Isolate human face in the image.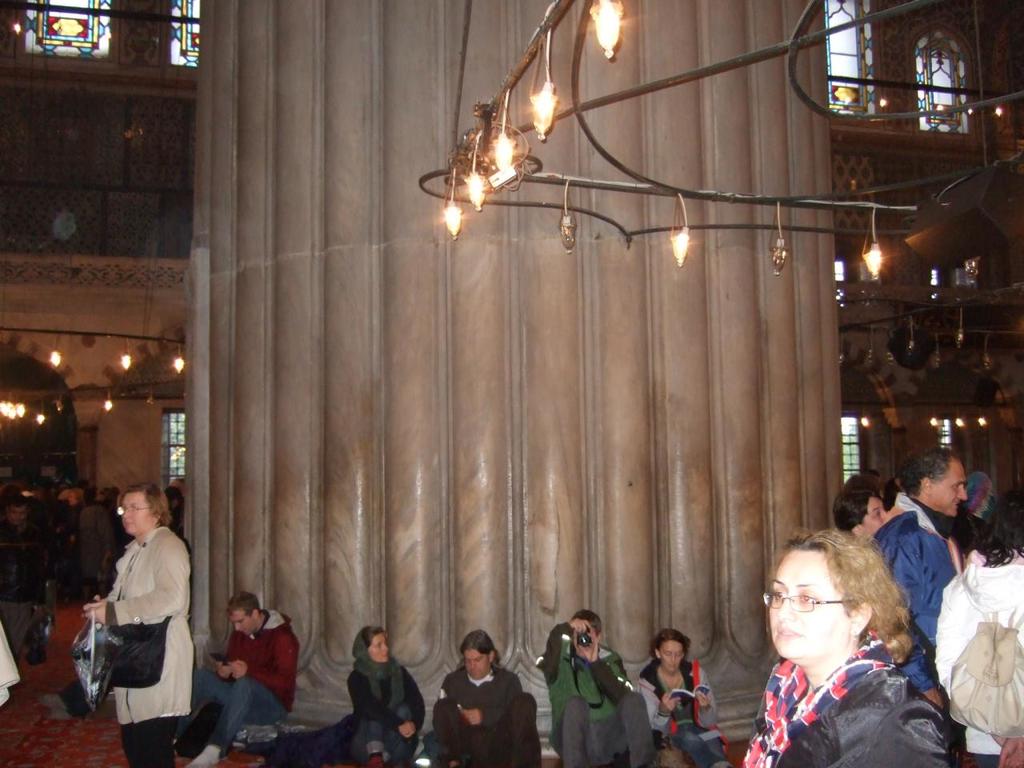
Isolated region: bbox(658, 638, 682, 674).
